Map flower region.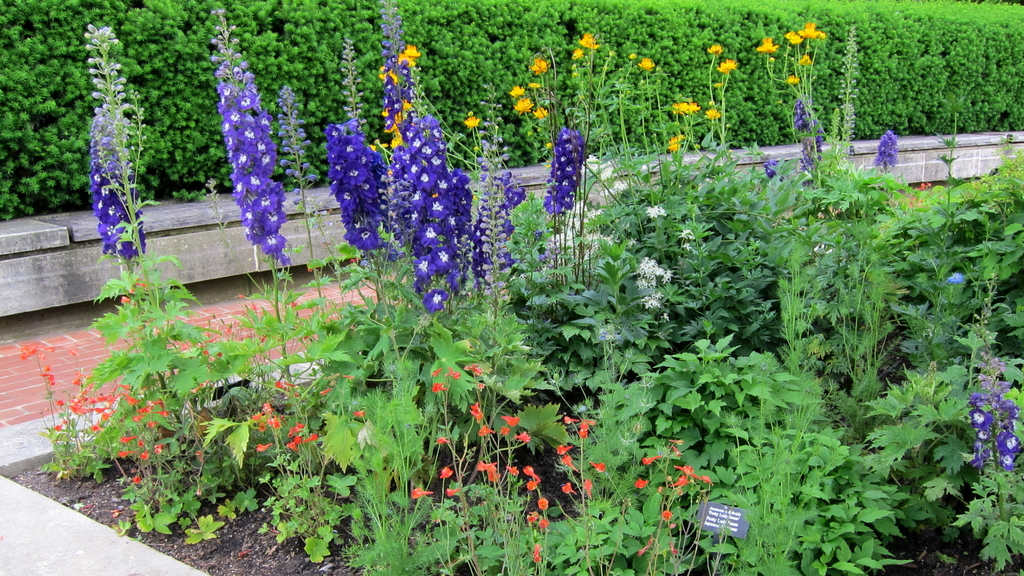
Mapped to <box>57,398,62,406</box>.
